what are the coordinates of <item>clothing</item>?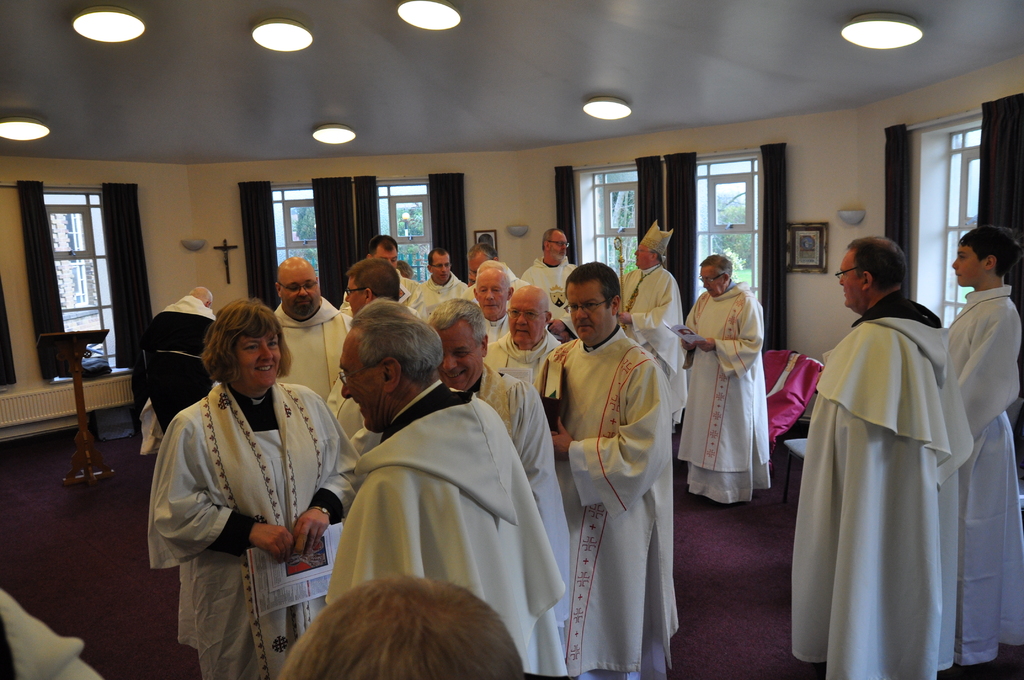
<bbox>799, 266, 988, 679</bbox>.
